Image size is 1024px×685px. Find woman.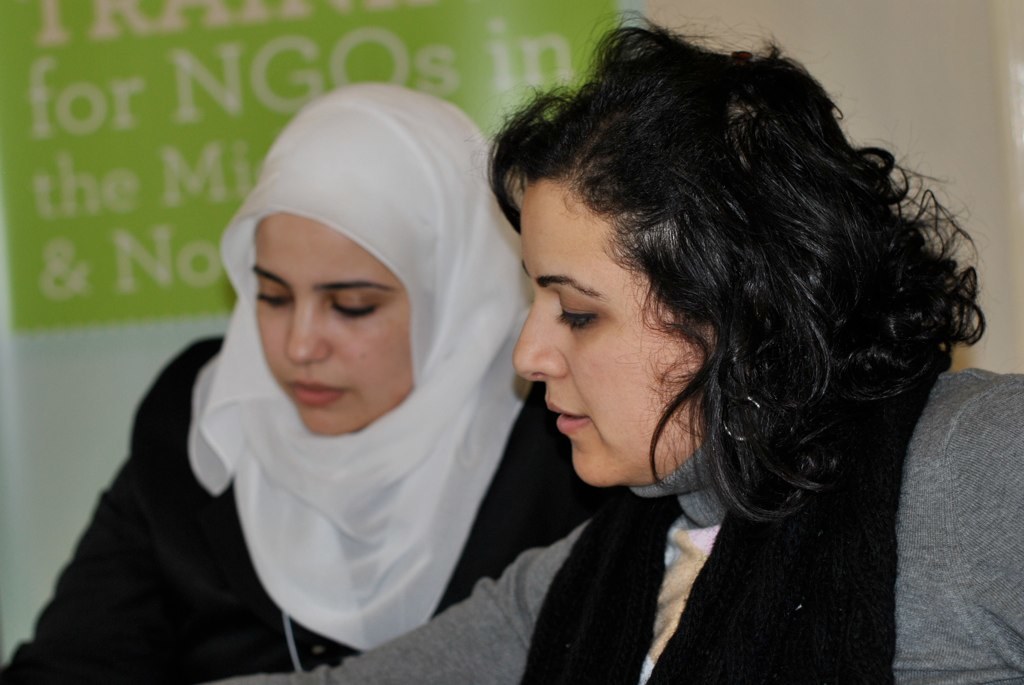
209,2,1023,684.
